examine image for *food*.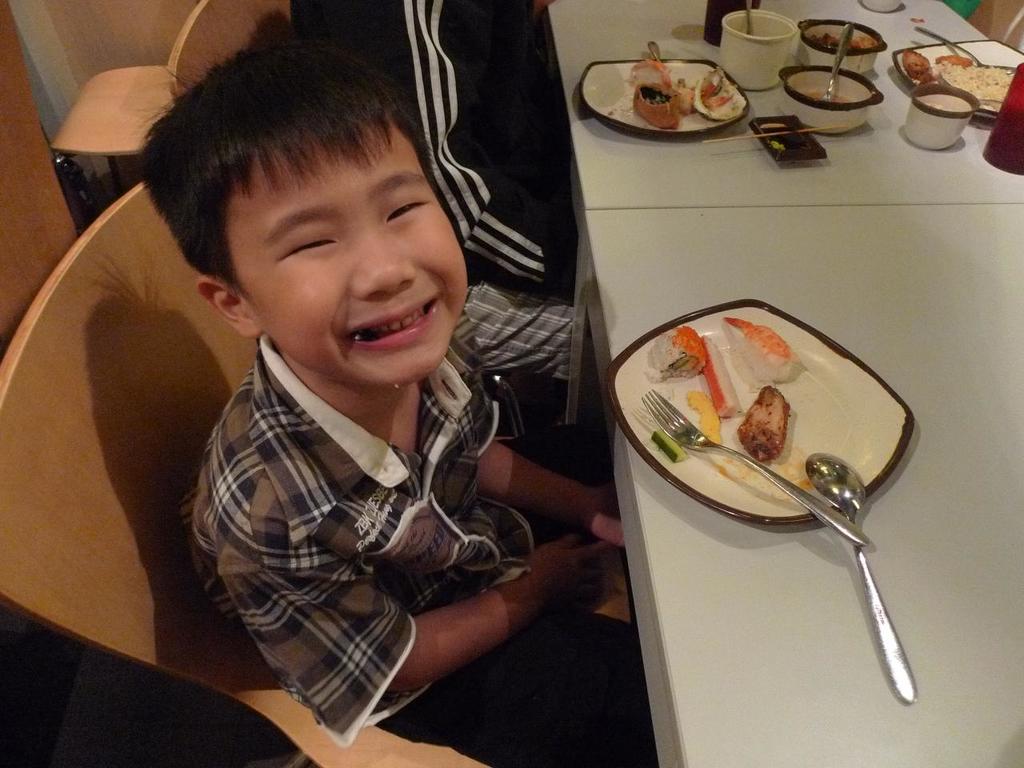
Examination result: (x1=805, y1=91, x2=853, y2=105).
